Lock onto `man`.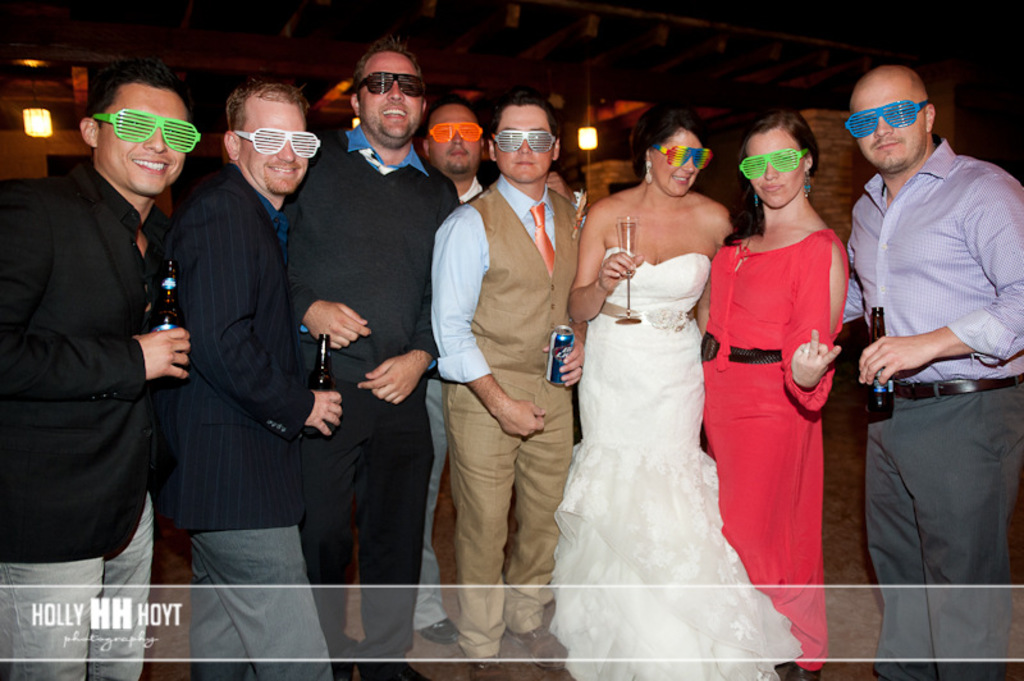
Locked: x1=829, y1=44, x2=1018, y2=632.
